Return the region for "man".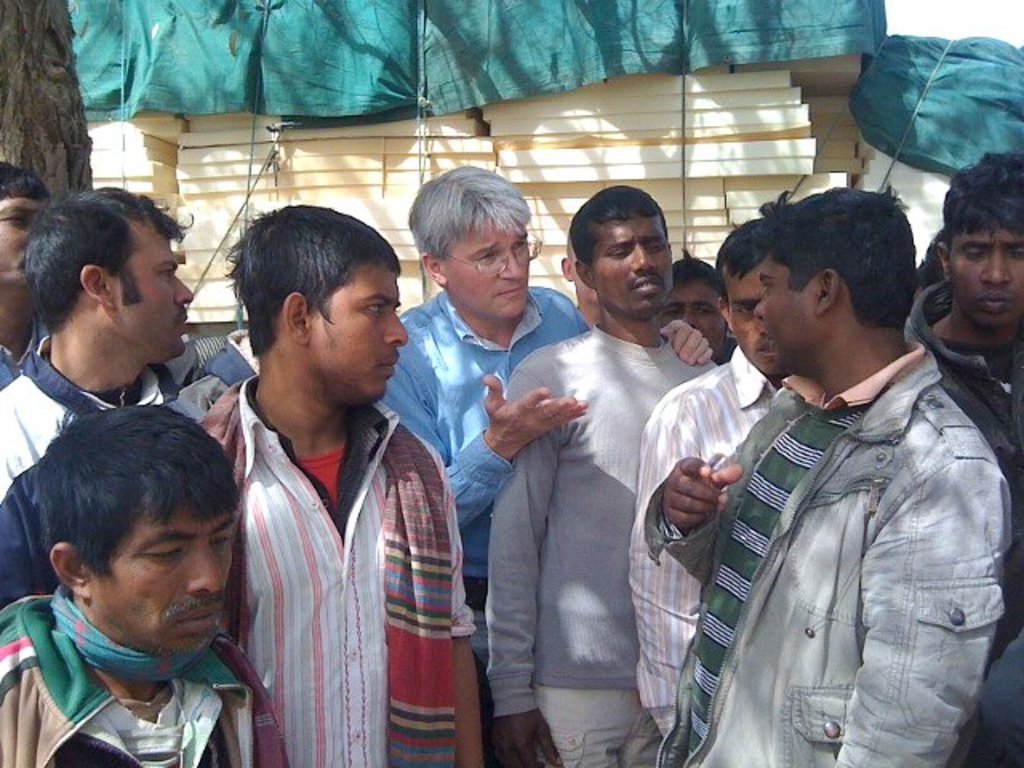
<region>0, 157, 51, 384</region>.
